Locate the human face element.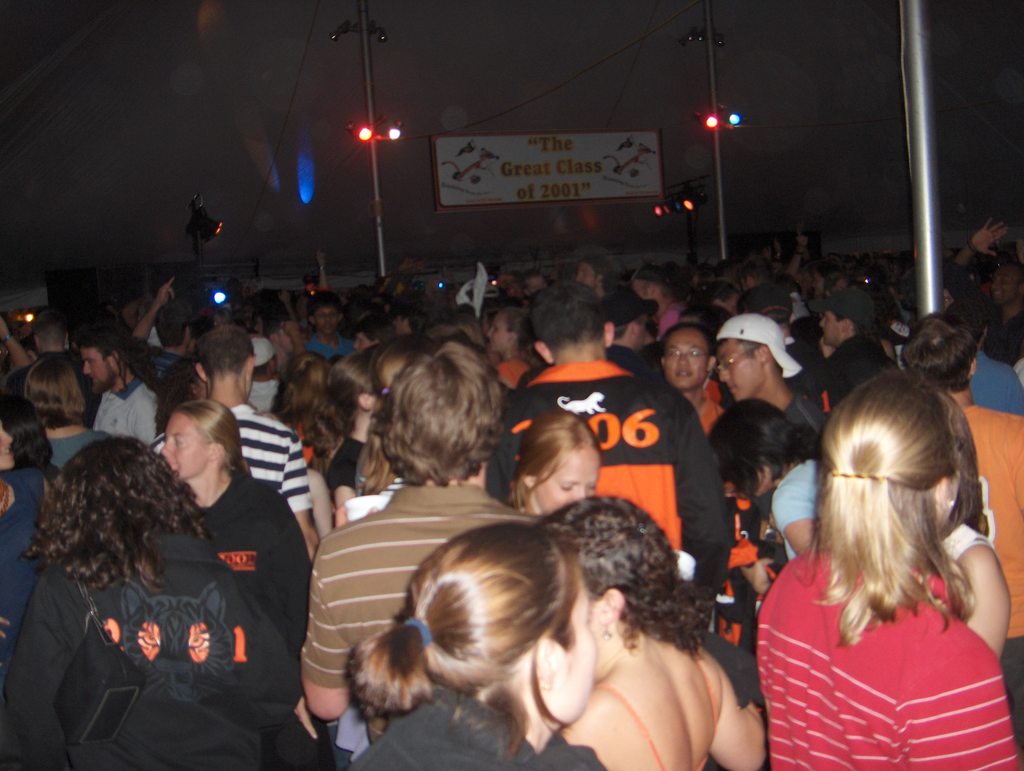
Element bbox: detection(818, 309, 846, 350).
